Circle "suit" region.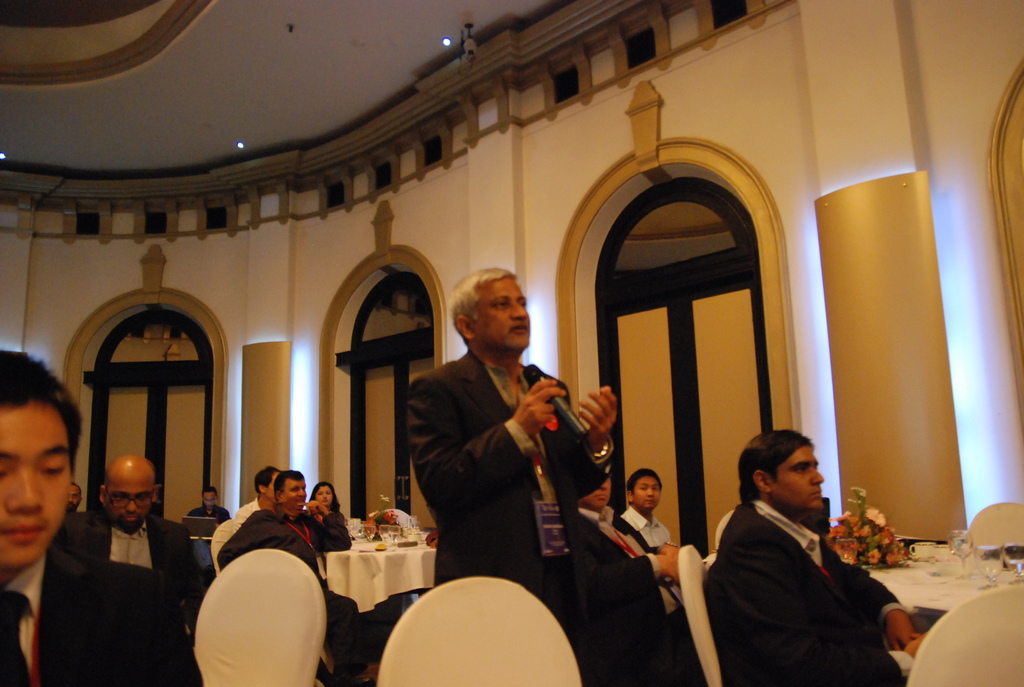
Region: l=575, t=506, r=689, b=686.
